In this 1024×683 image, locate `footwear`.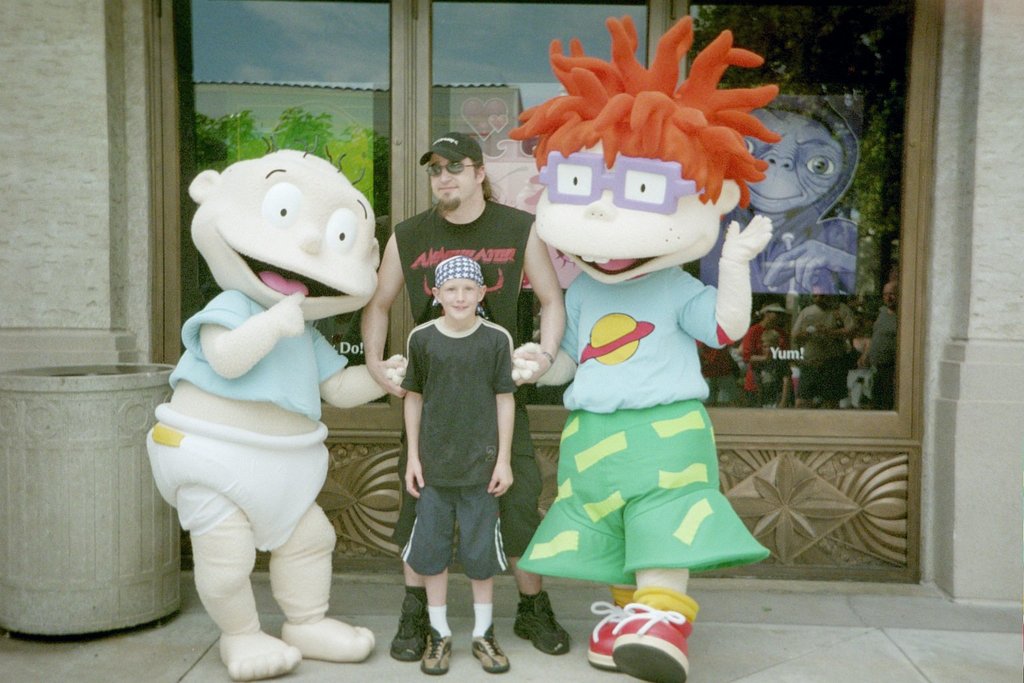
Bounding box: <box>588,605,626,669</box>.
